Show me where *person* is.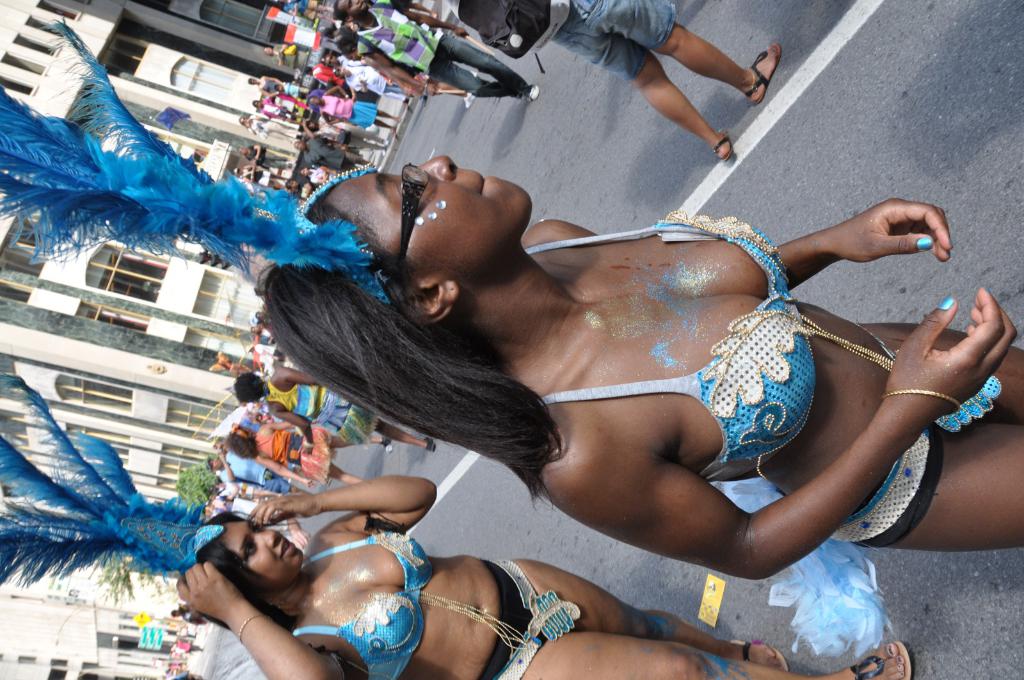
*person* is at [332, 0, 537, 102].
